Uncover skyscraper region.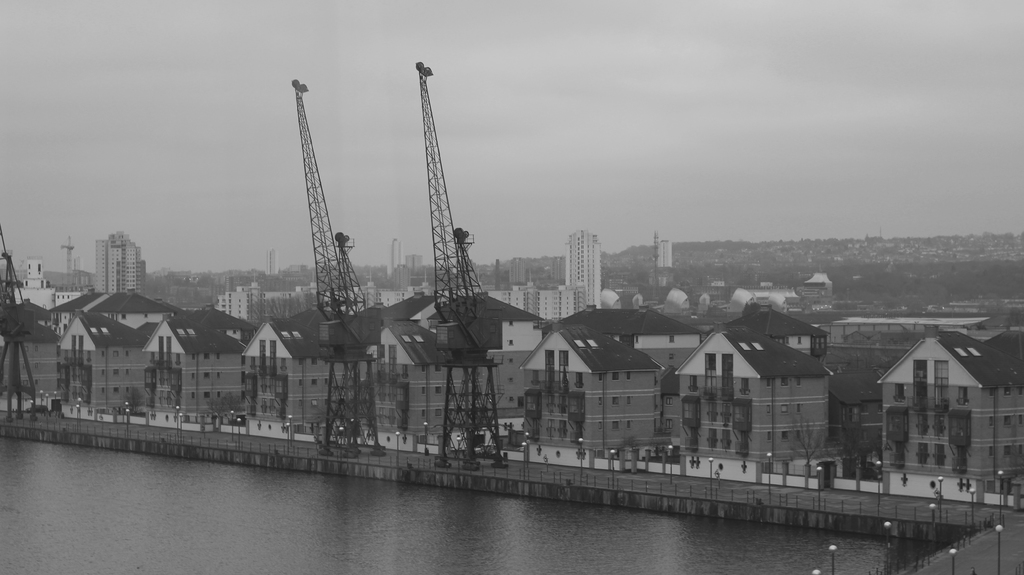
Uncovered: 735,311,838,363.
